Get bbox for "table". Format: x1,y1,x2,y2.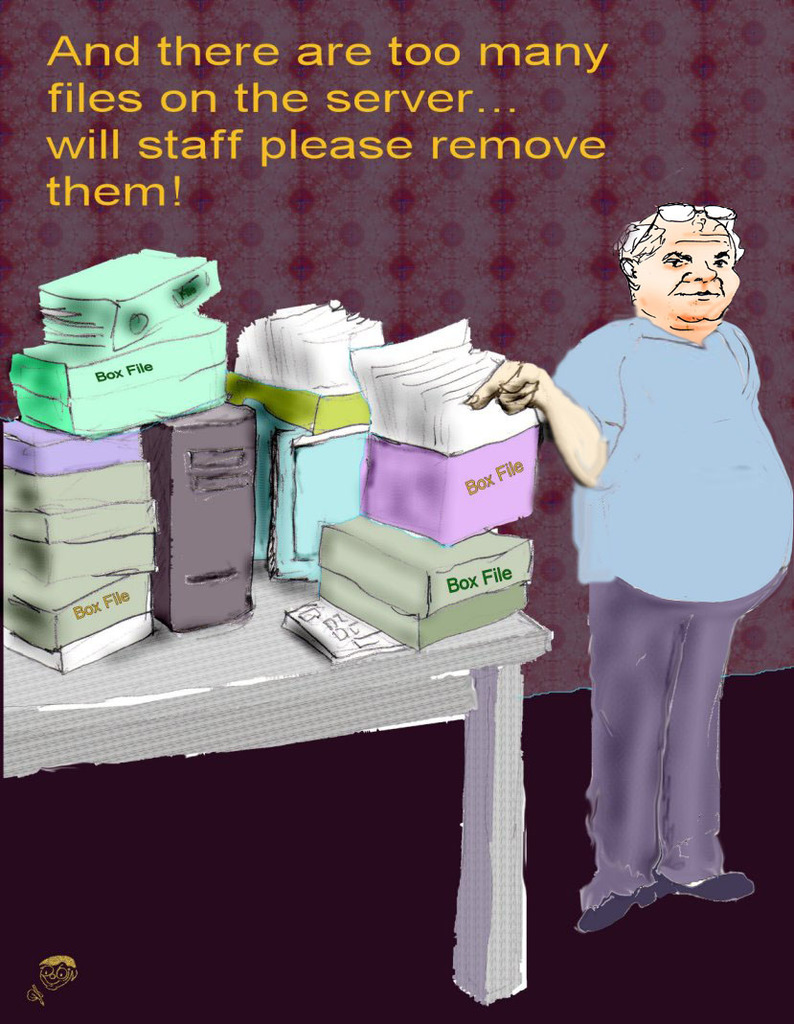
0,563,558,1018.
